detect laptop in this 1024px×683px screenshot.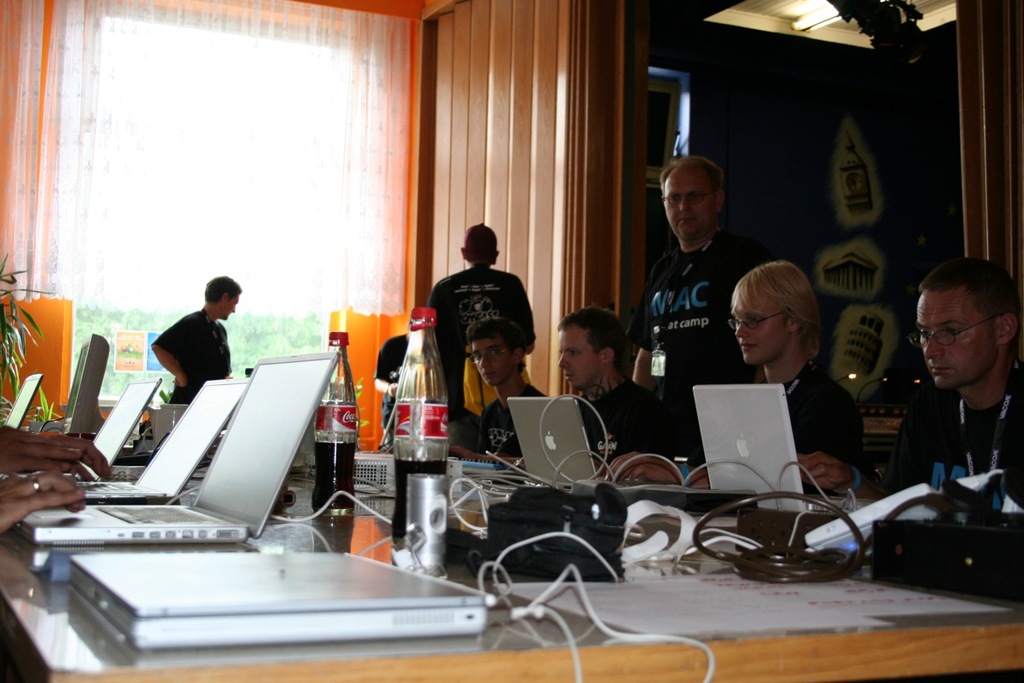
Detection: <box>67,549,493,657</box>.
